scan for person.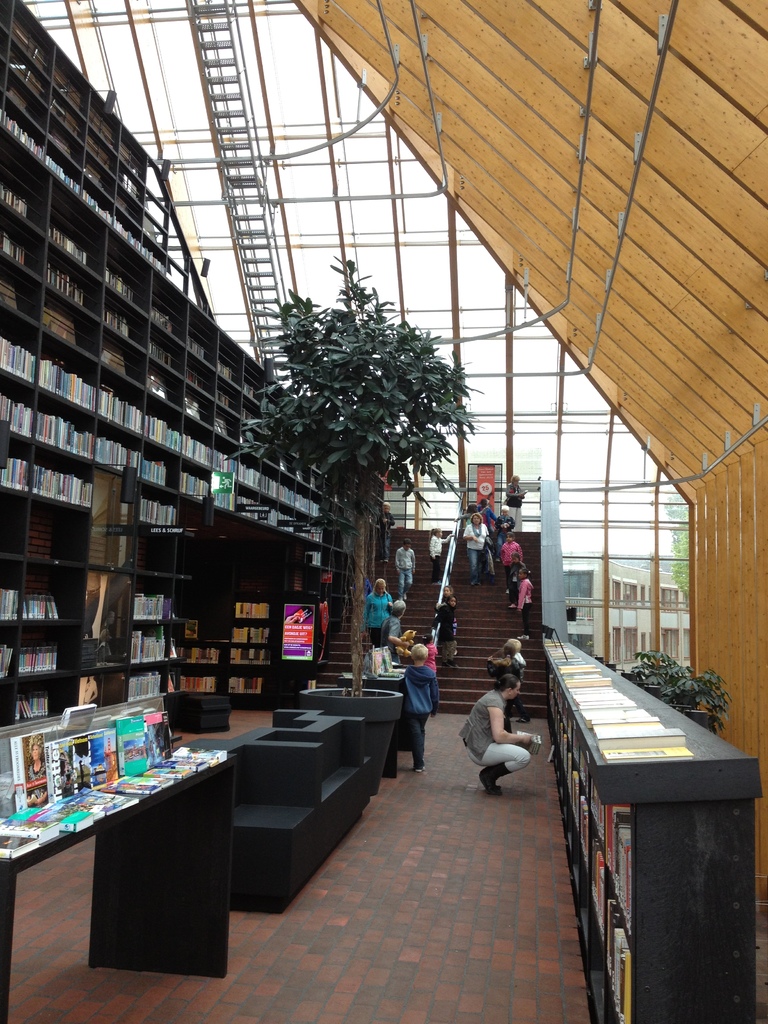
Scan result: select_region(513, 568, 535, 620).
